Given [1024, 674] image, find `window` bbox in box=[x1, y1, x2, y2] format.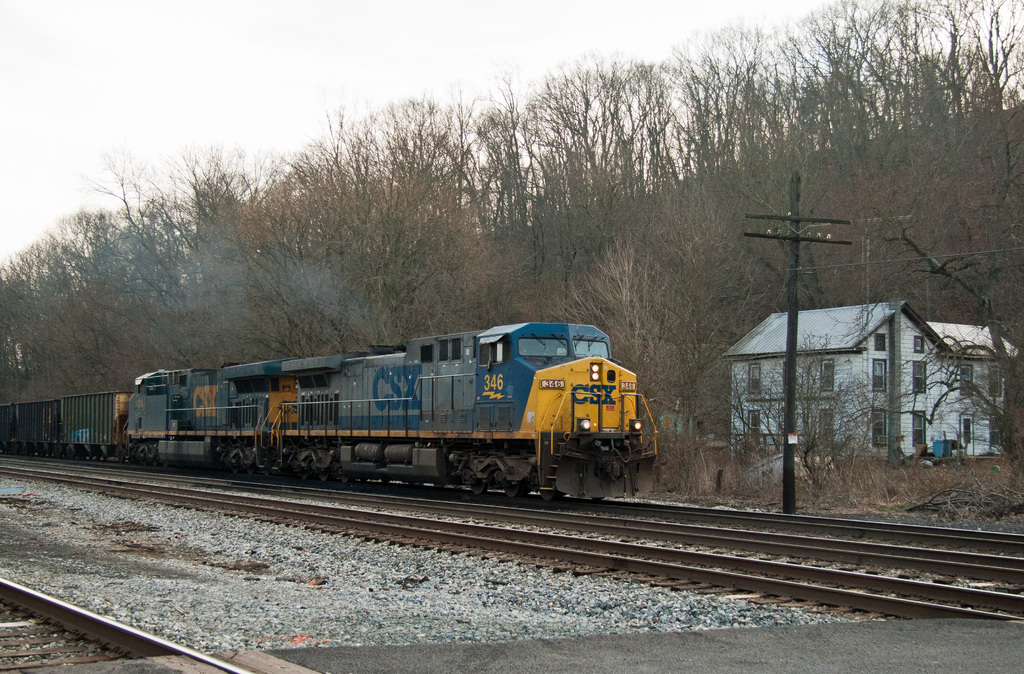
box=[959, 413, 975, 445].
